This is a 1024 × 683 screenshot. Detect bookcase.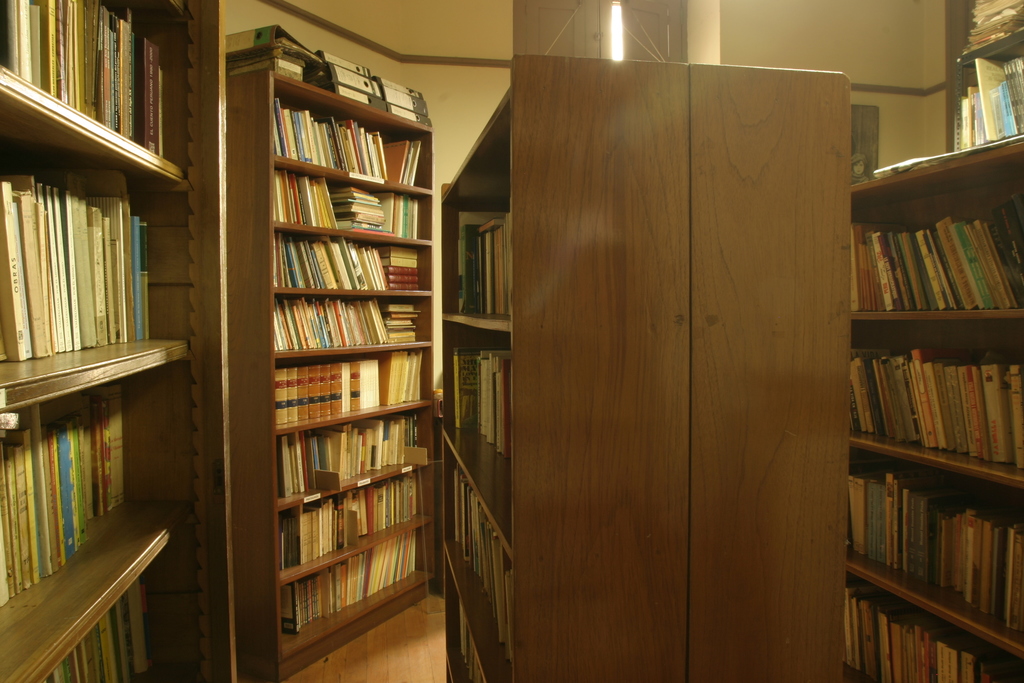
bbox(679, 61, 856, 682).
